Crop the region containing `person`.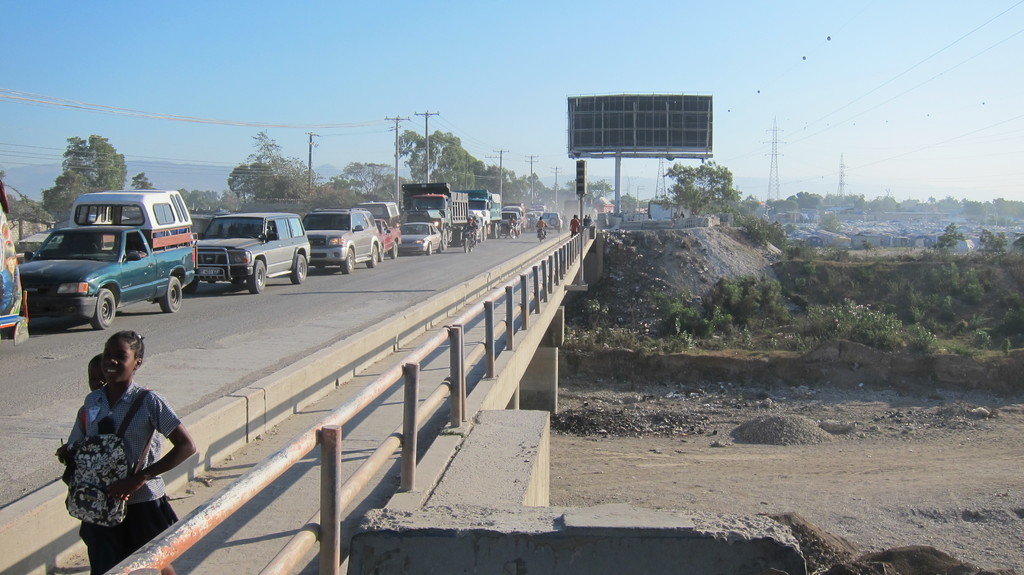
Crop region: (470,215,478,243).
